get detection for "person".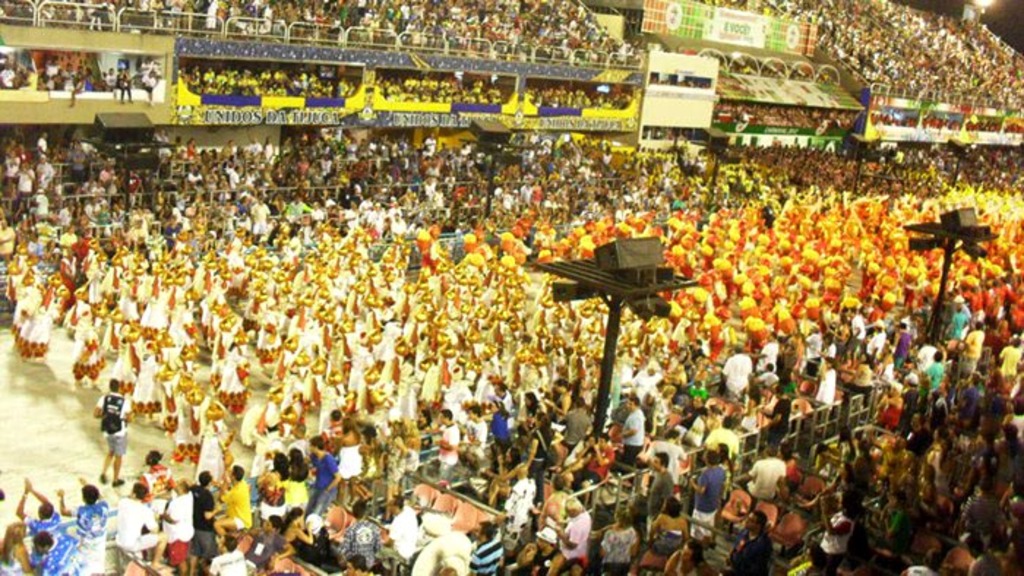
Detection: 961 537 999 575.
